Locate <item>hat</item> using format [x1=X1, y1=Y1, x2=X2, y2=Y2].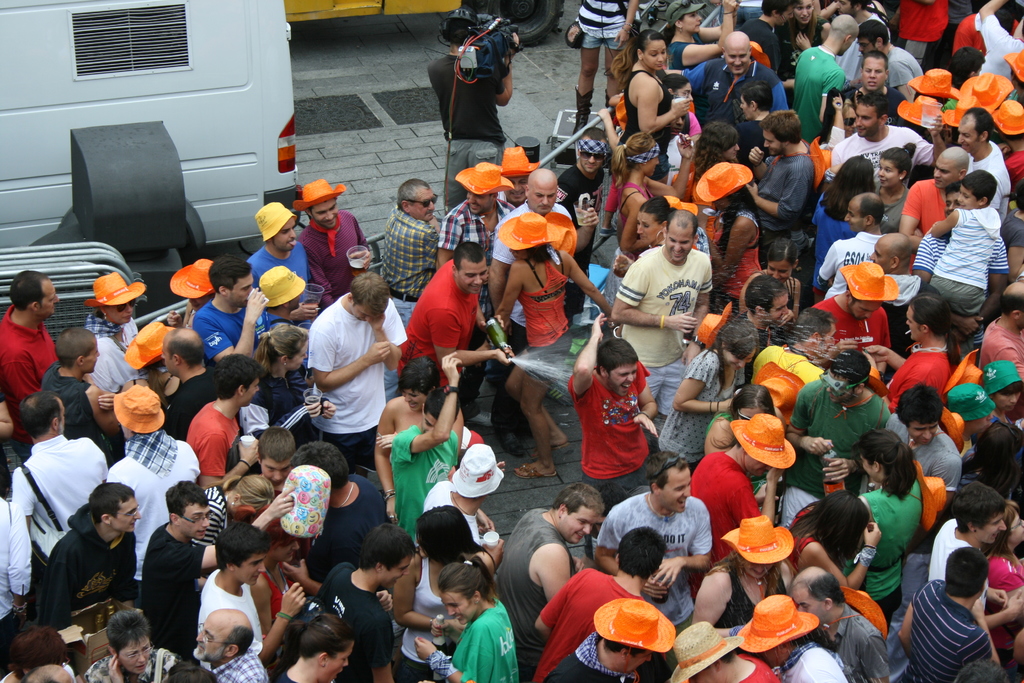
[x1=977, y1=358, x2=1022, y2=396].
